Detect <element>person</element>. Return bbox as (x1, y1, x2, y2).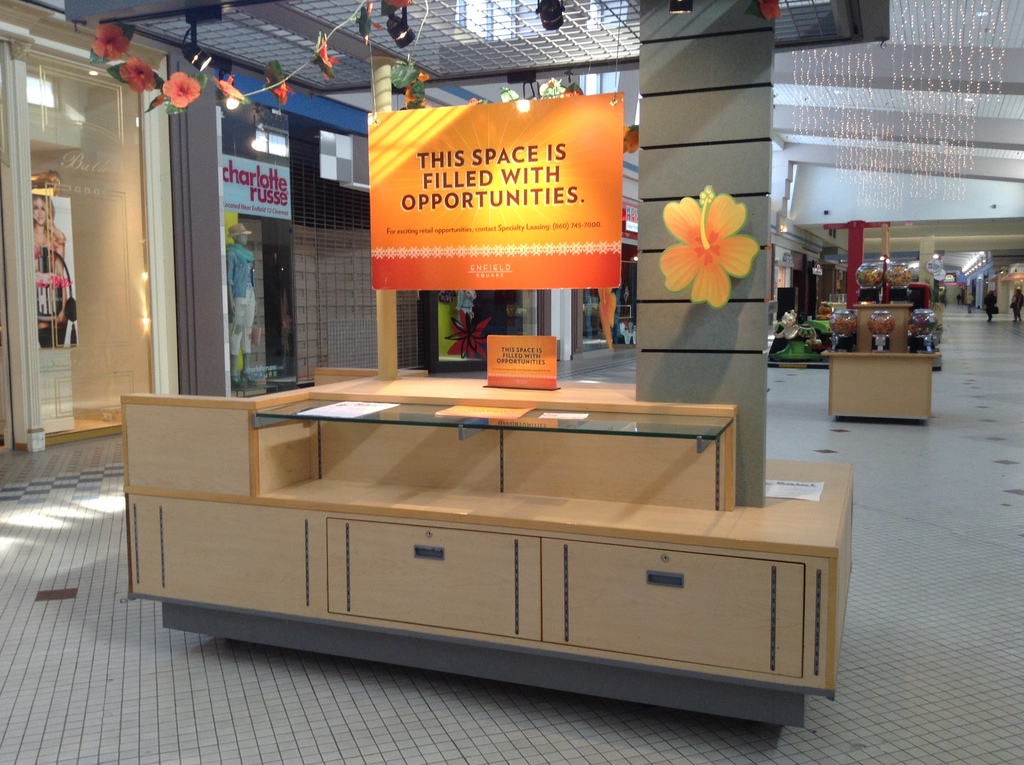
(981, 291, 1000, 319).
